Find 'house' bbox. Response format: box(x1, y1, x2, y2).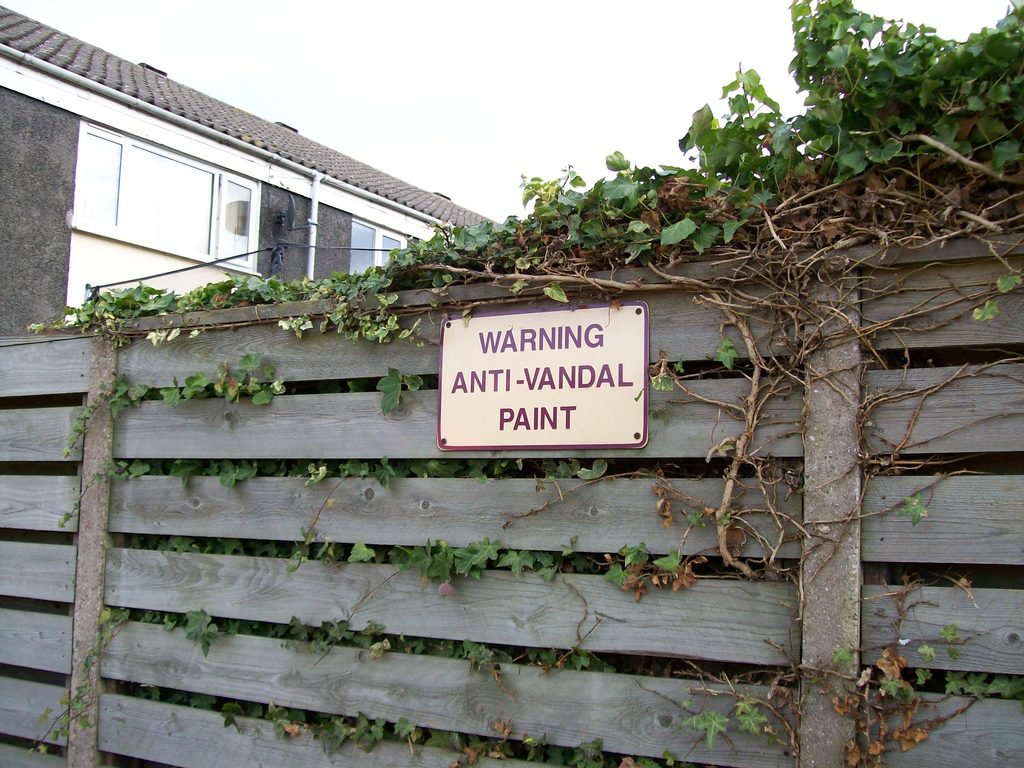
box(0, 3, 502, 333).
